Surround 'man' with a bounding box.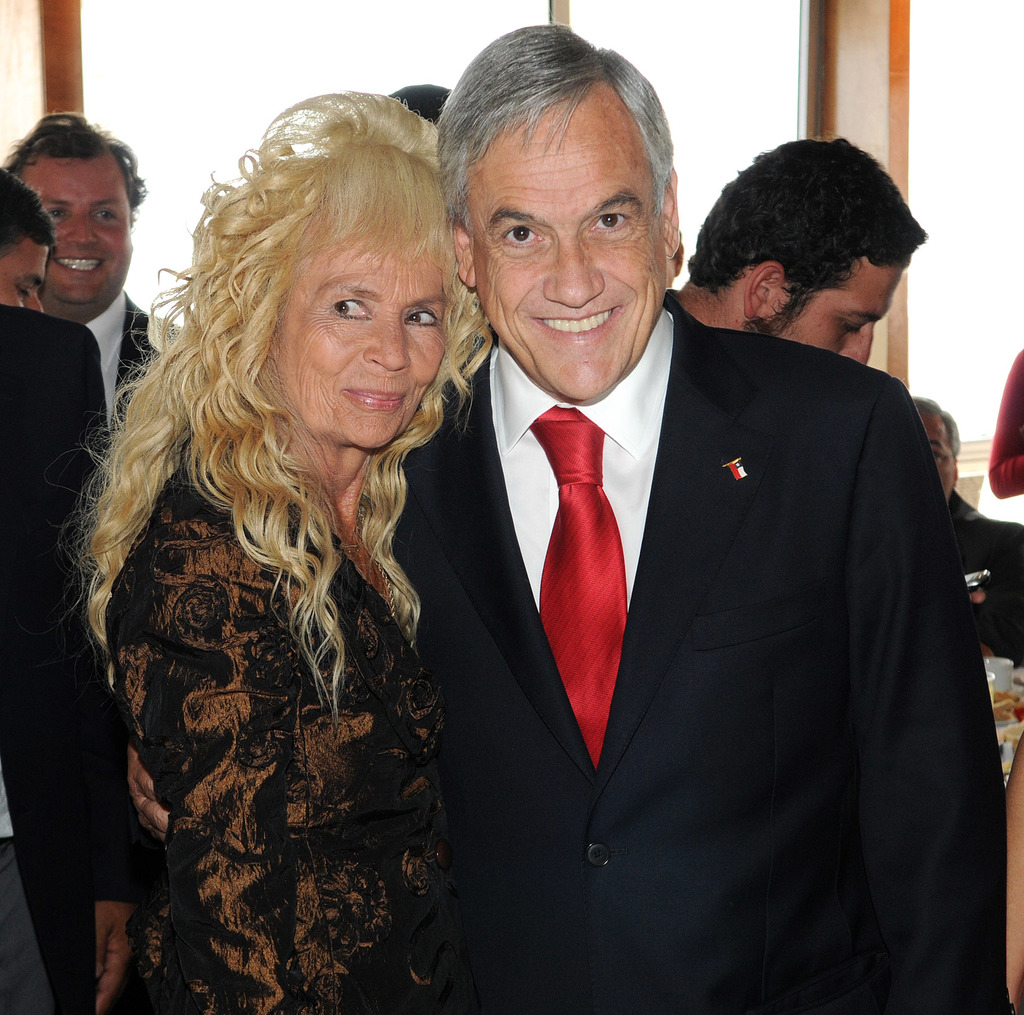
(0, 102, 175, 431).
